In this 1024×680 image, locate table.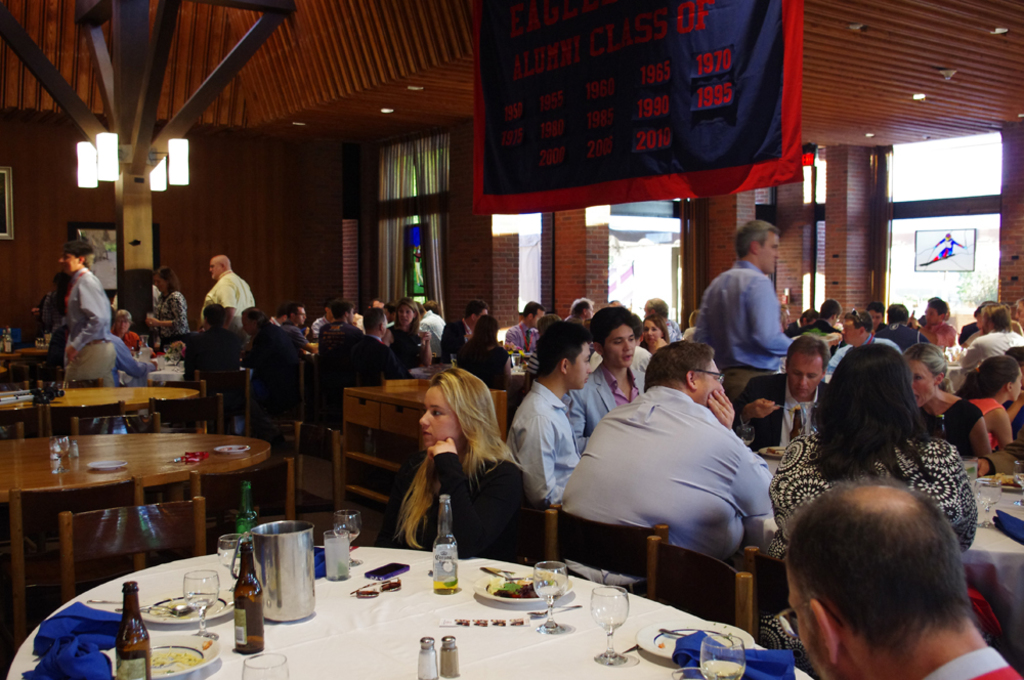
Bounding box: Rect(108, 533, 788, 677).
